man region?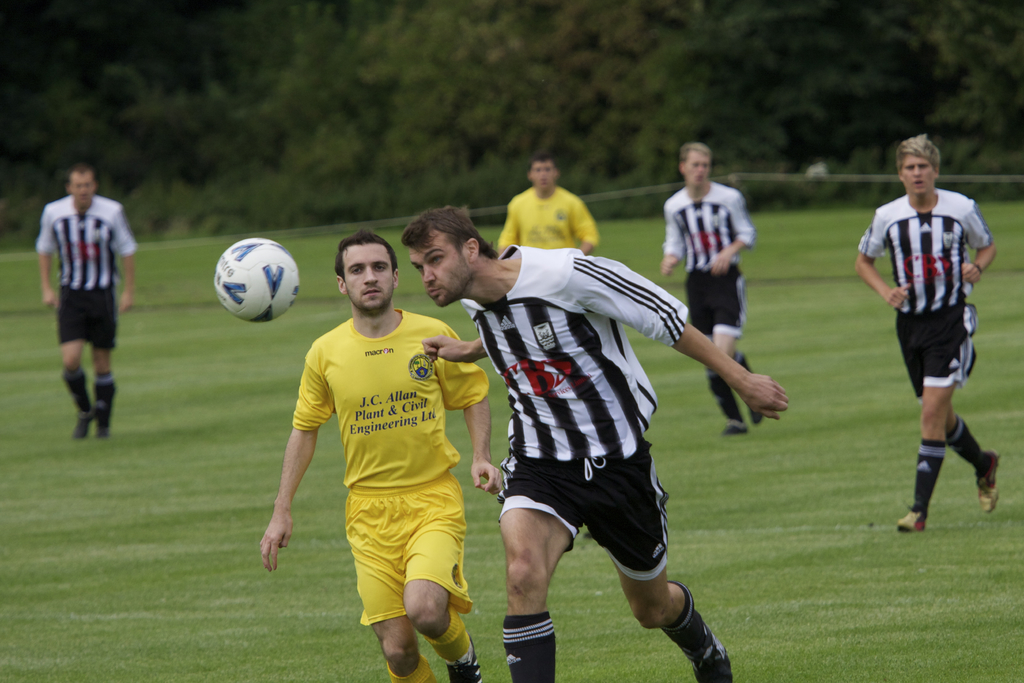
{"left": 36, "top": 167, "right": 141, "bottom": 438}
